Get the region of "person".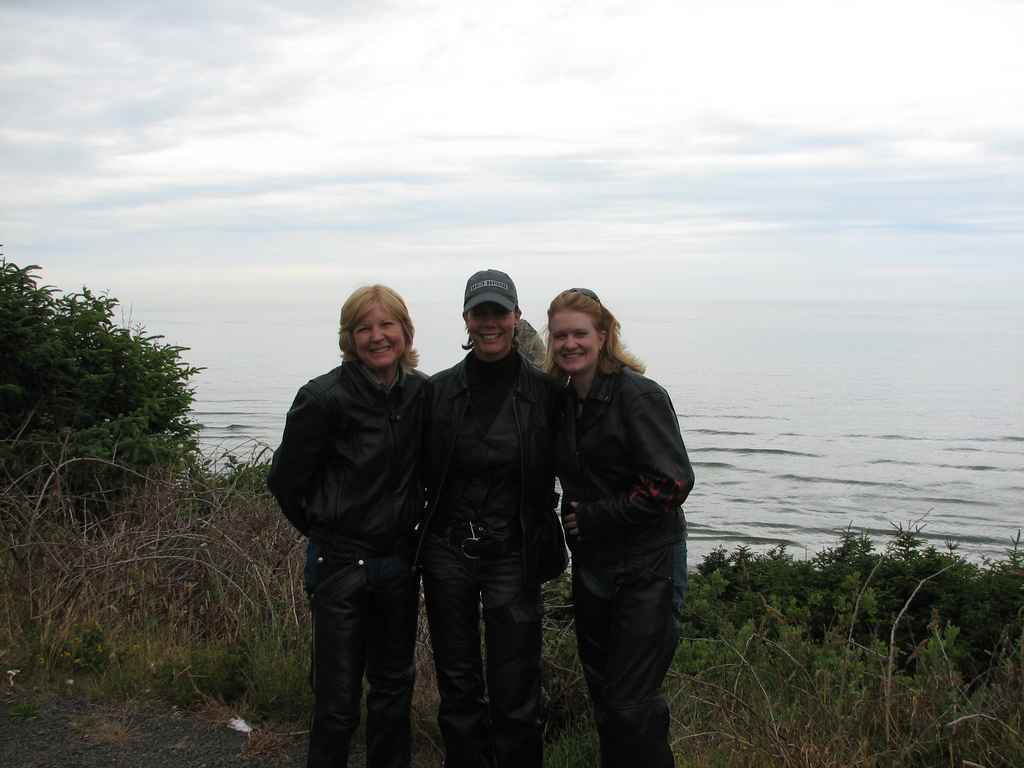
424/269/564/767.
